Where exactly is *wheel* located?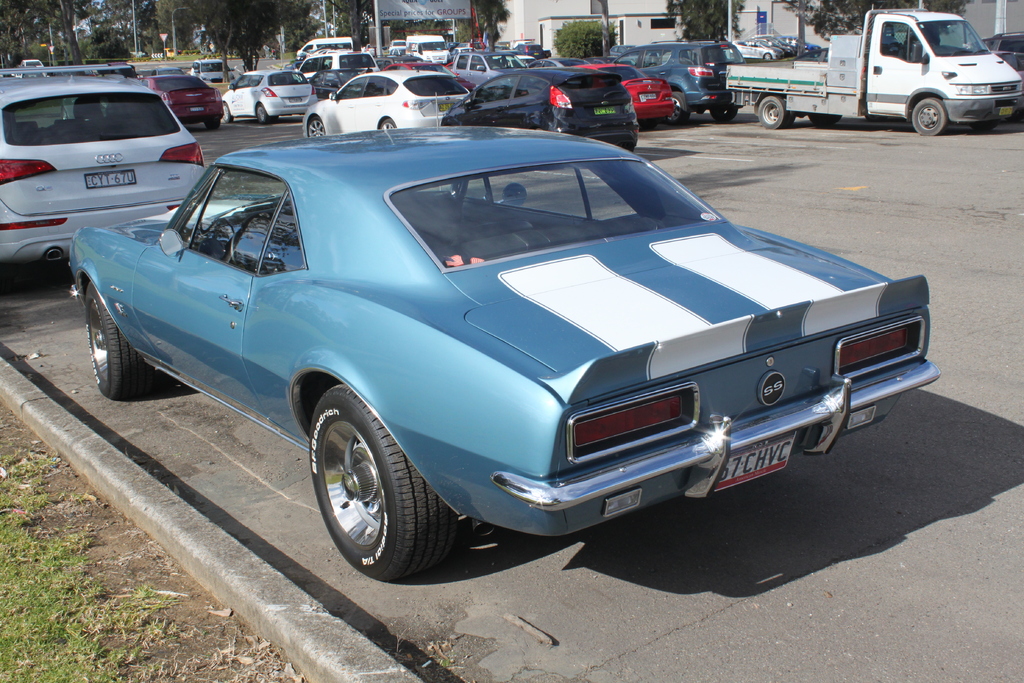
Its bounding box is x1=378 y1=117 x2=395 y2=127.
